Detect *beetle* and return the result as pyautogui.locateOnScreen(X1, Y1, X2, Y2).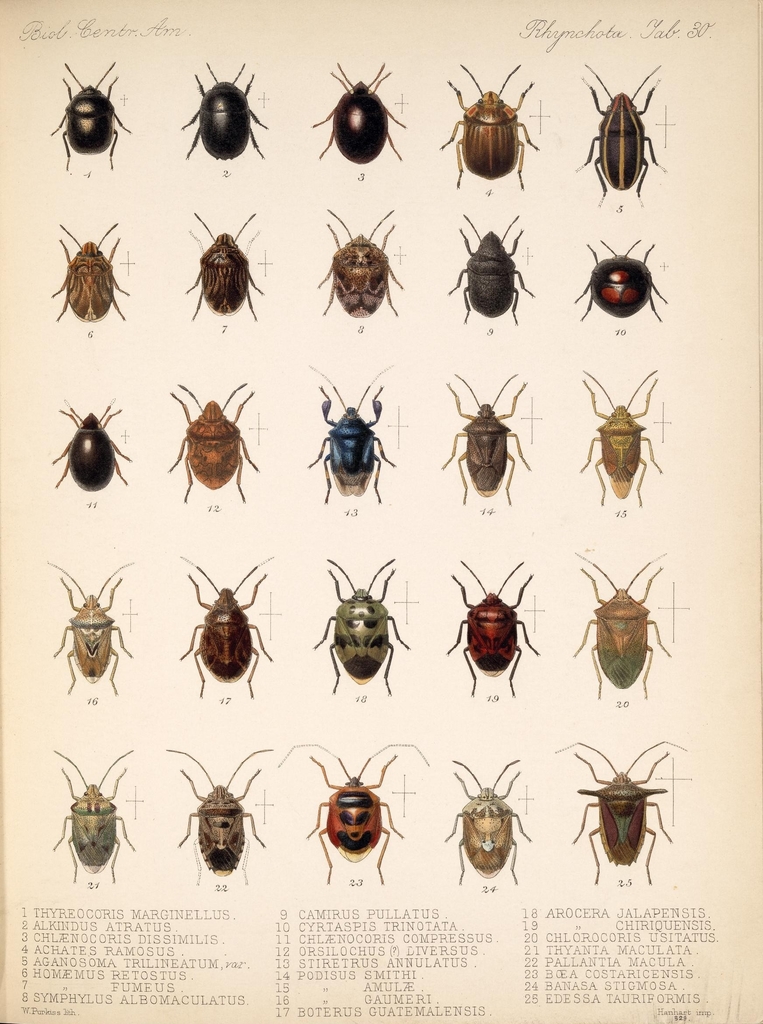
pyautogui.locateOnScreen(316, 563, 414, 701).
